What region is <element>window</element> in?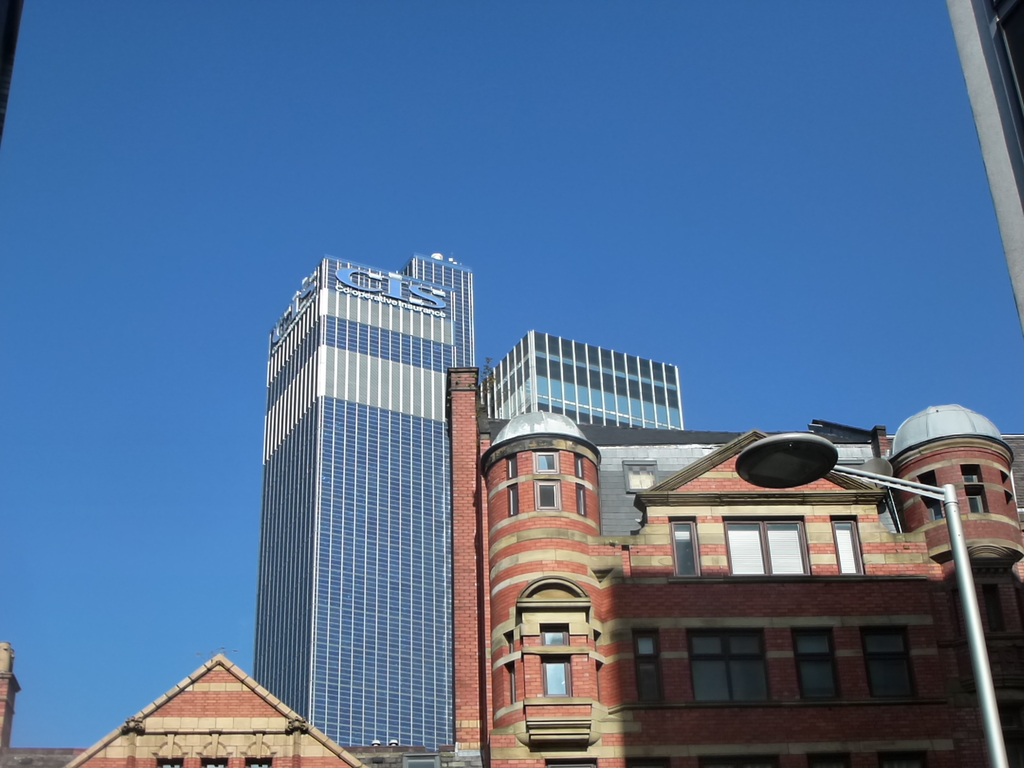
crop(634, 630, 670, 712).
